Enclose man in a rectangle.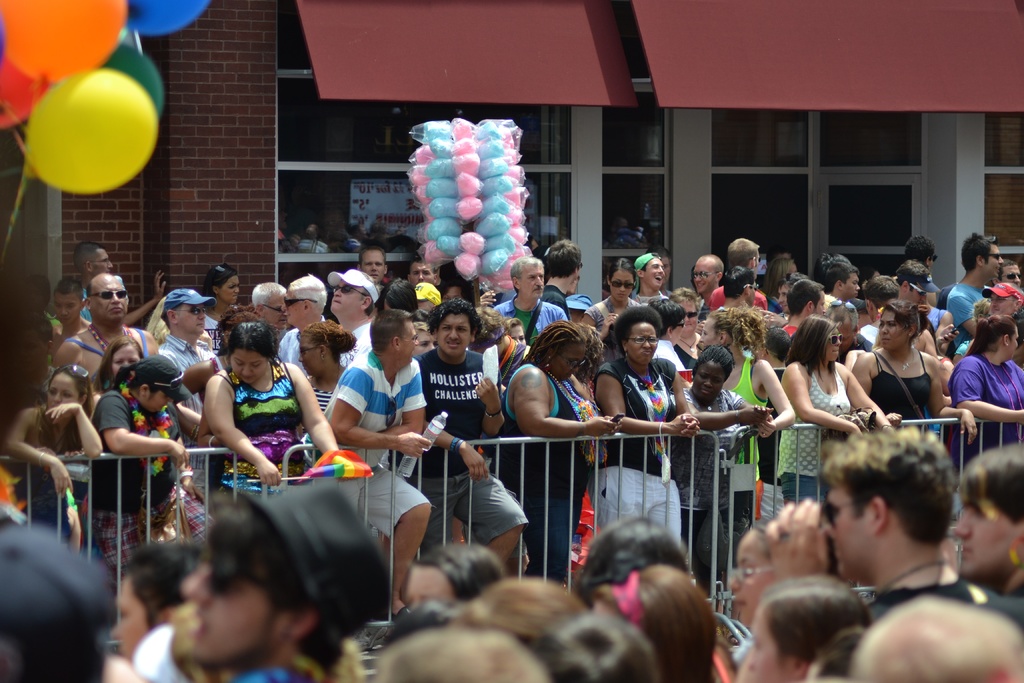
select_region(721, 264, 757, 310).
